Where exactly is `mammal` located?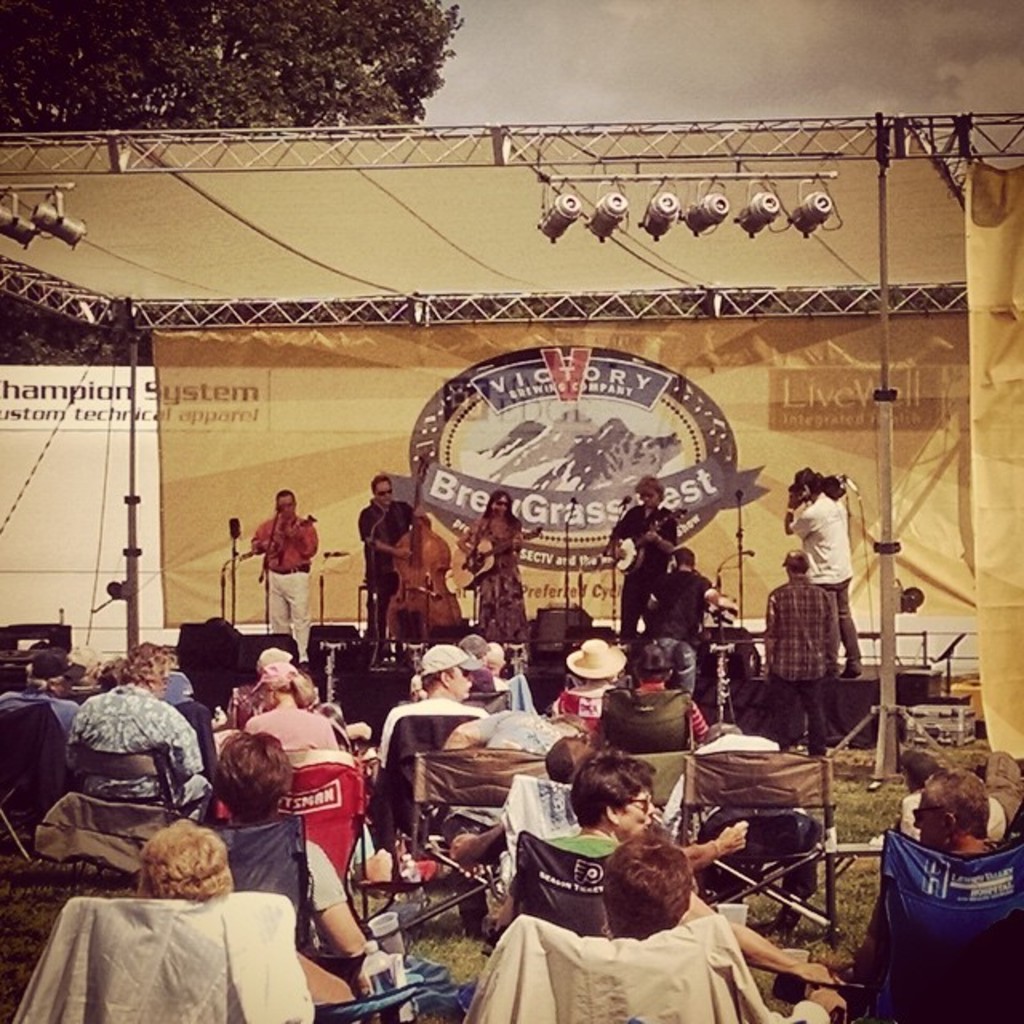
Its bounding box is x1=229, y1=667, x2=341, y2=746.
